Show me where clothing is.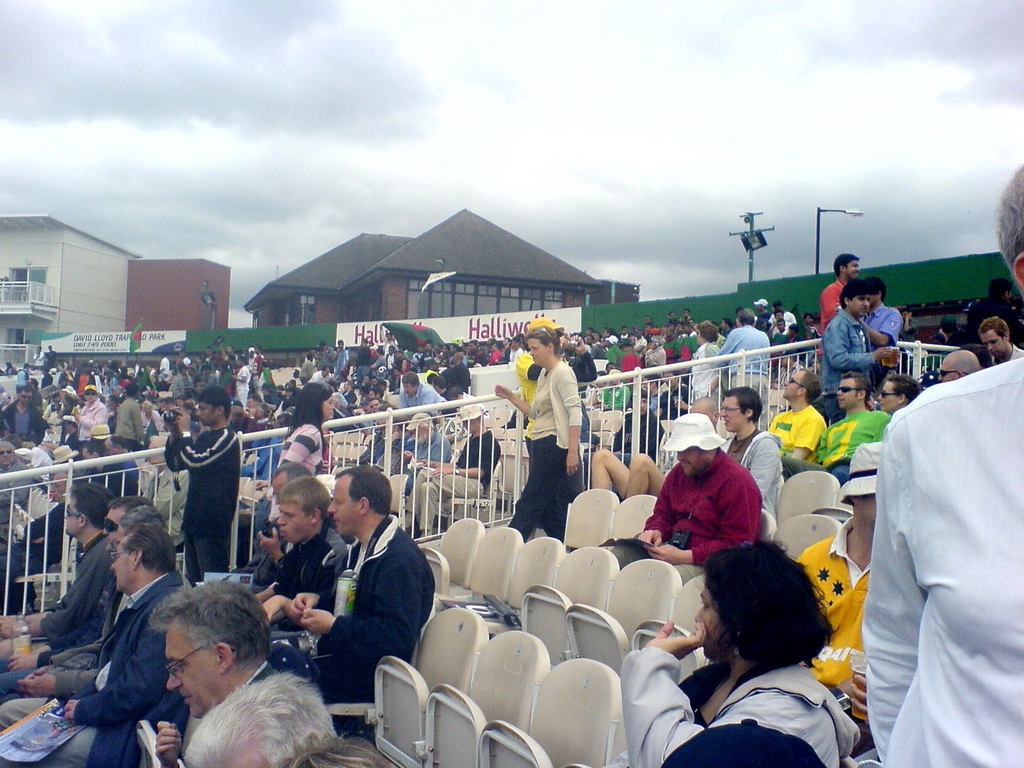
clothing is at [815,271,841,360].
